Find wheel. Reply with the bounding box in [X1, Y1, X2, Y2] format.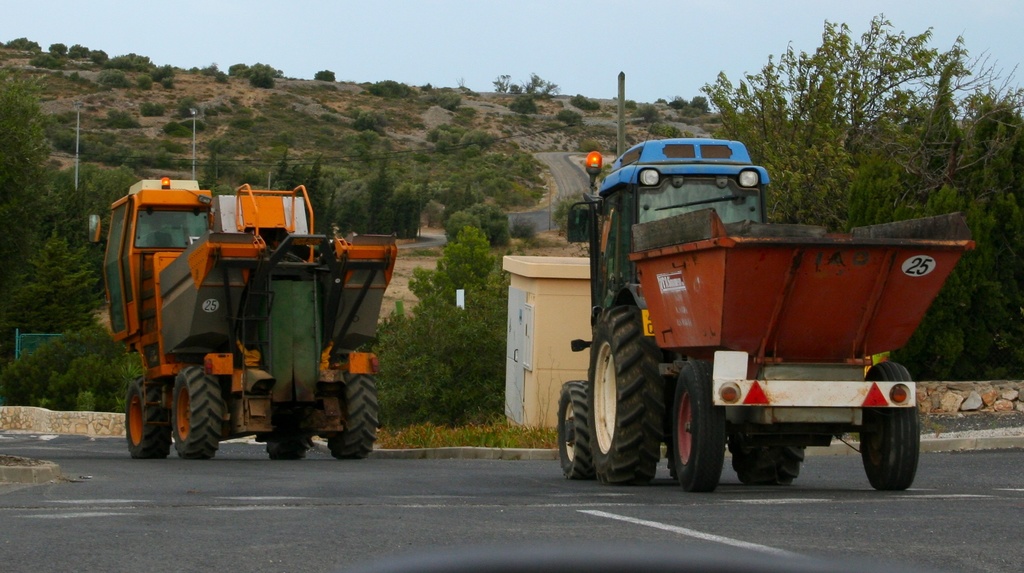
[323, 375, 380, 458].
